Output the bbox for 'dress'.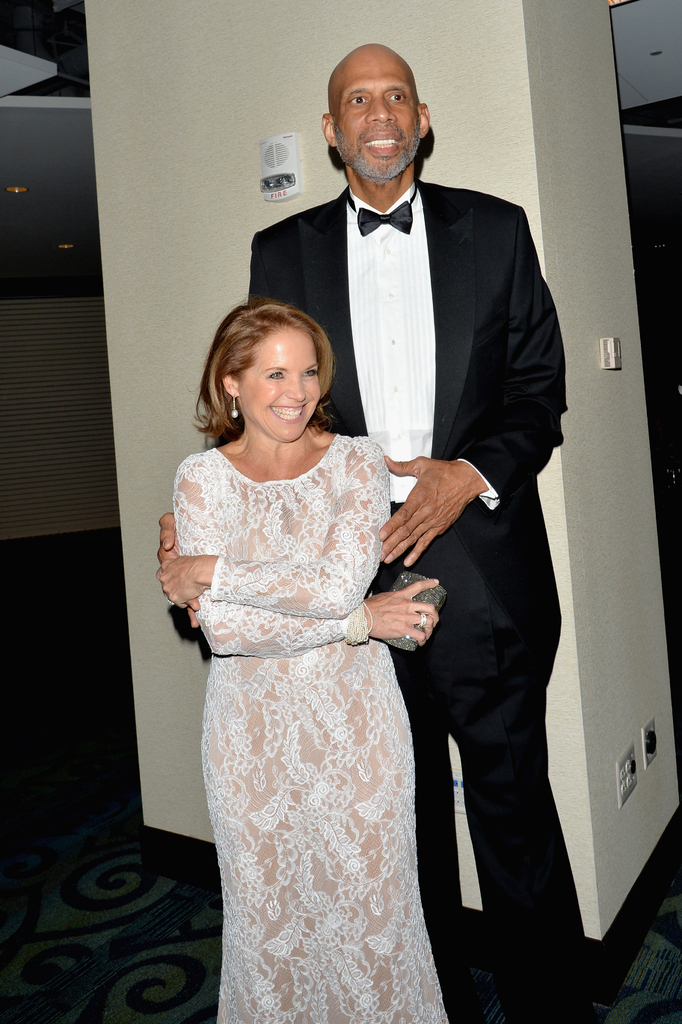
174/432/457/1023.
